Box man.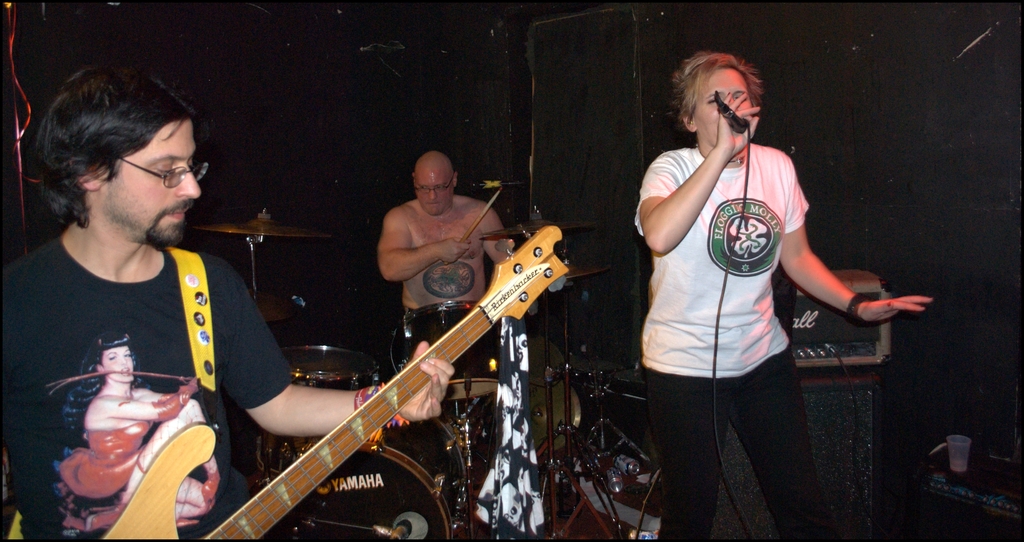
[x1=376, y1=147, x2=529, y2=359].
